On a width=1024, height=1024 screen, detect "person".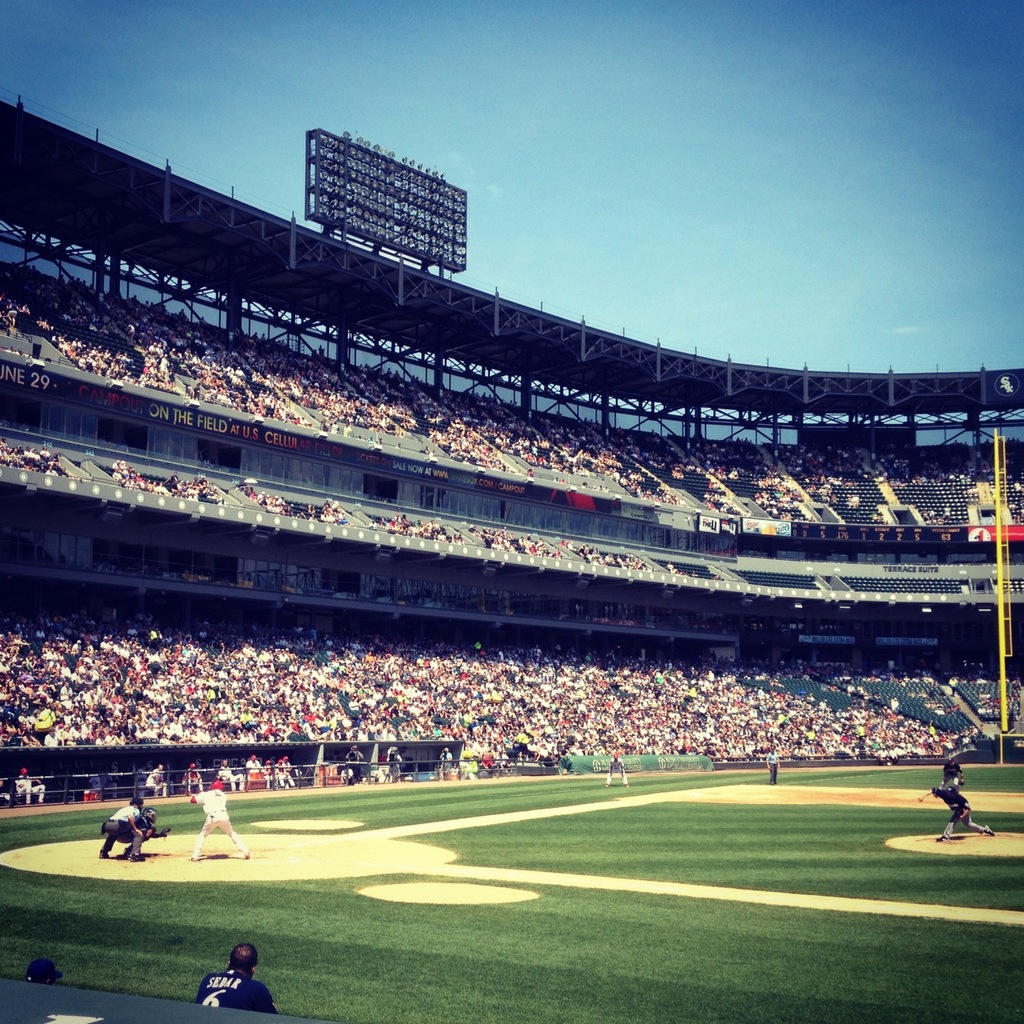
<box>918,787,994,847</box>.
